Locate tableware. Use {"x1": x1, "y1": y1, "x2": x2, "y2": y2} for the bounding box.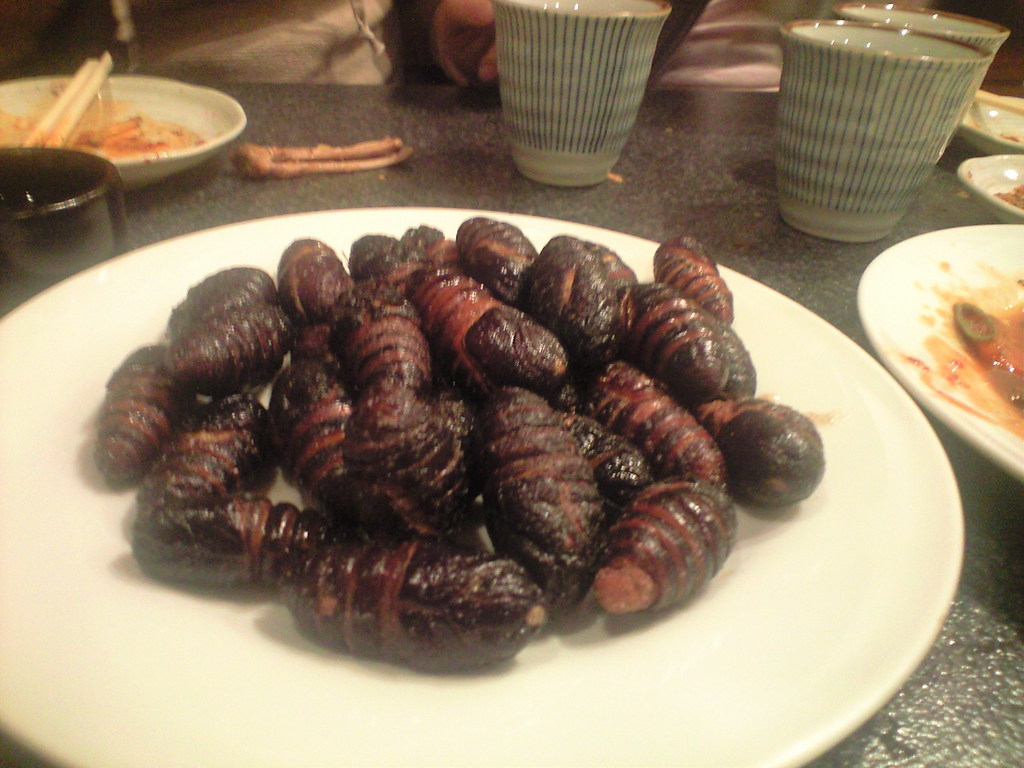
{"x1": 871, "y1": 215, "x2": 1019, "y2": 428}.
